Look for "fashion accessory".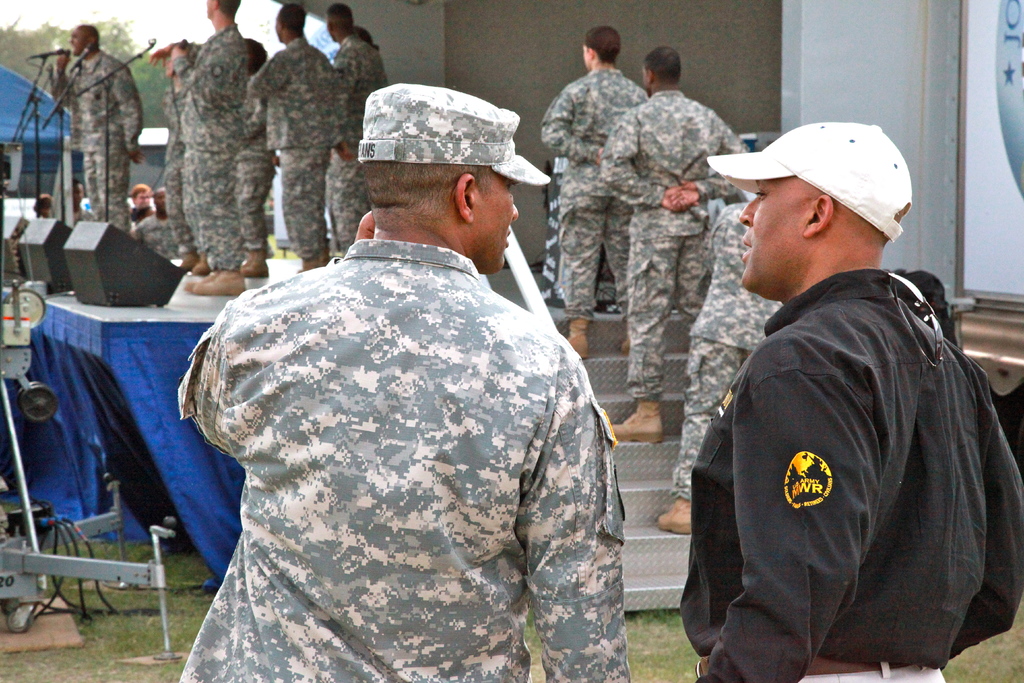
Found: 610:404:659:442.
